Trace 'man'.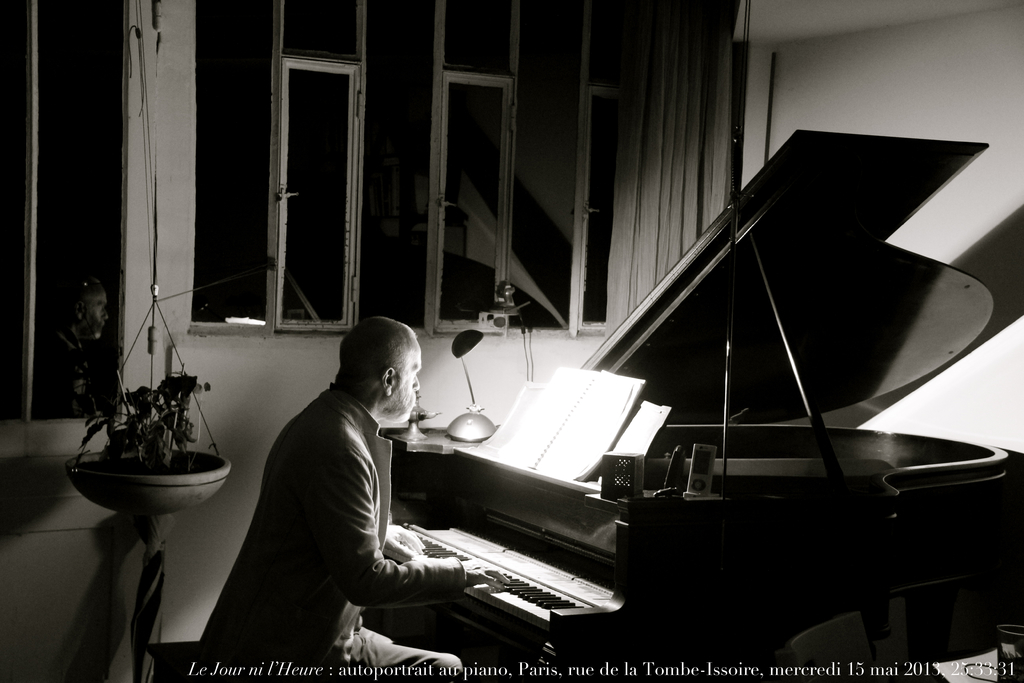
Traced to <box>182,299,466,675</box>.
